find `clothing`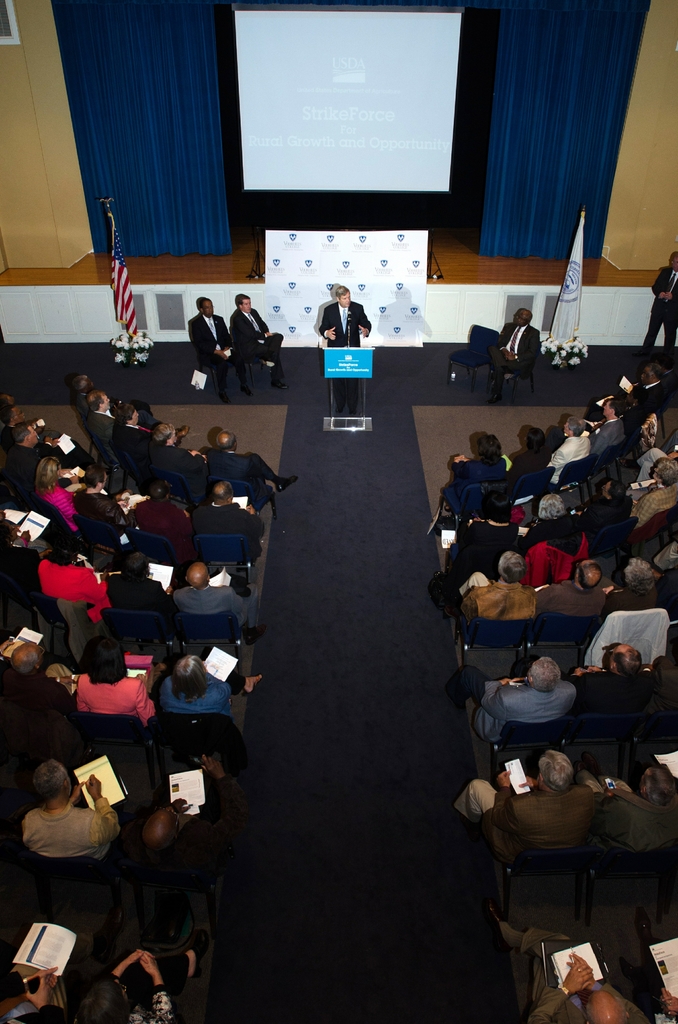
(36,483,80,538)
